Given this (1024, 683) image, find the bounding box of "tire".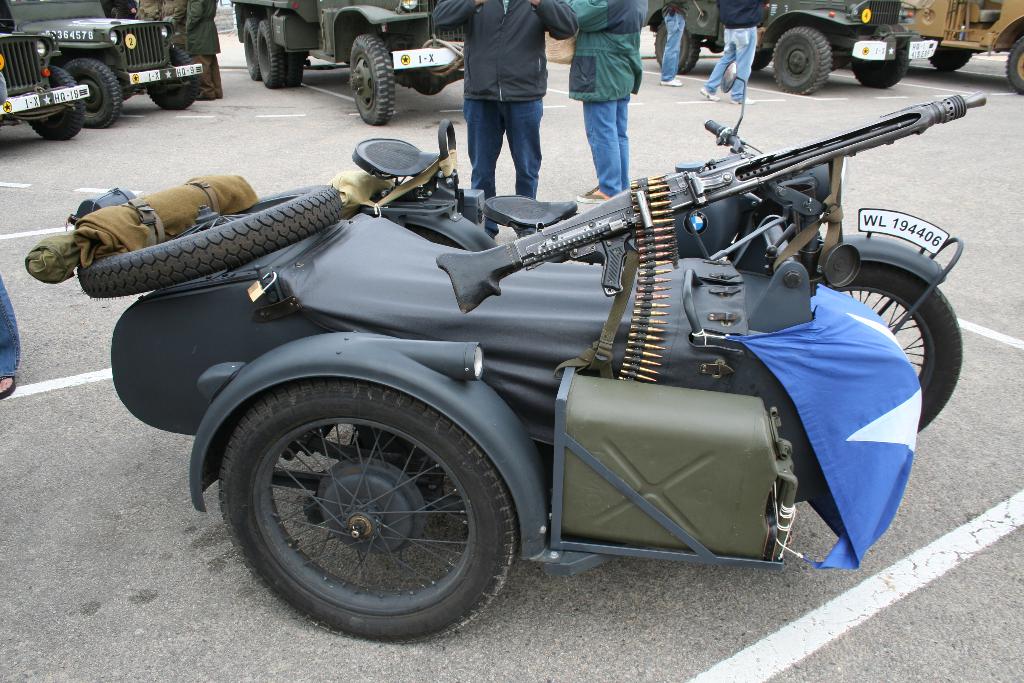
817/267/962/436.
